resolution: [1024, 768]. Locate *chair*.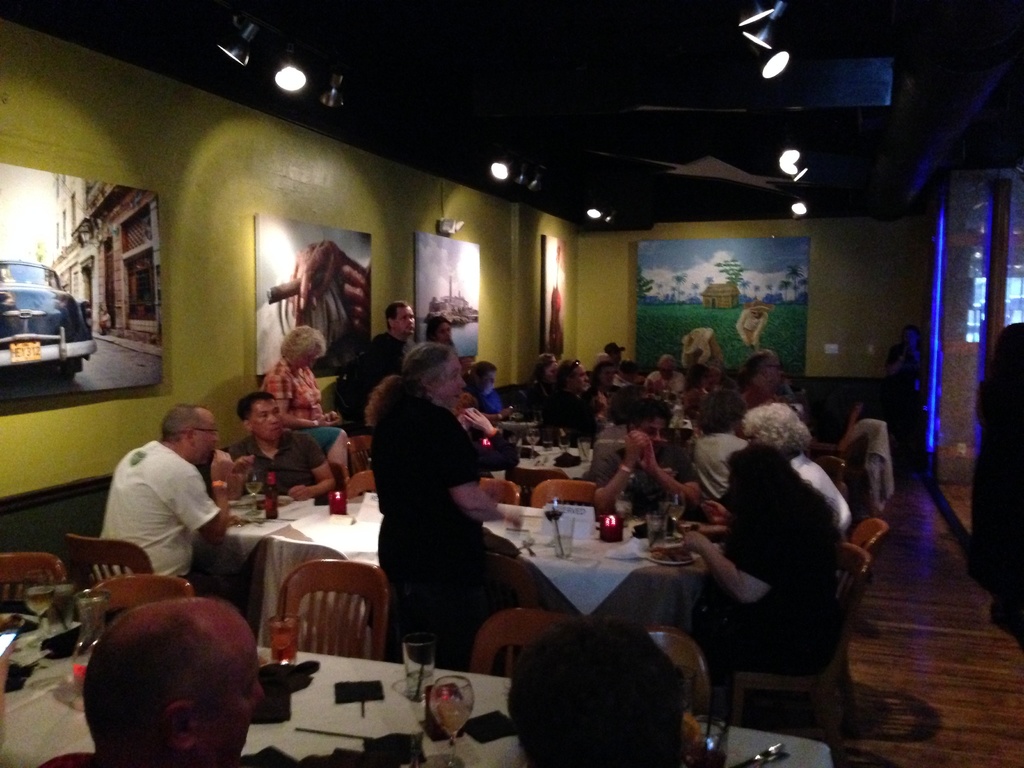
x1=91 y1=574 x2=196 y2=627.
